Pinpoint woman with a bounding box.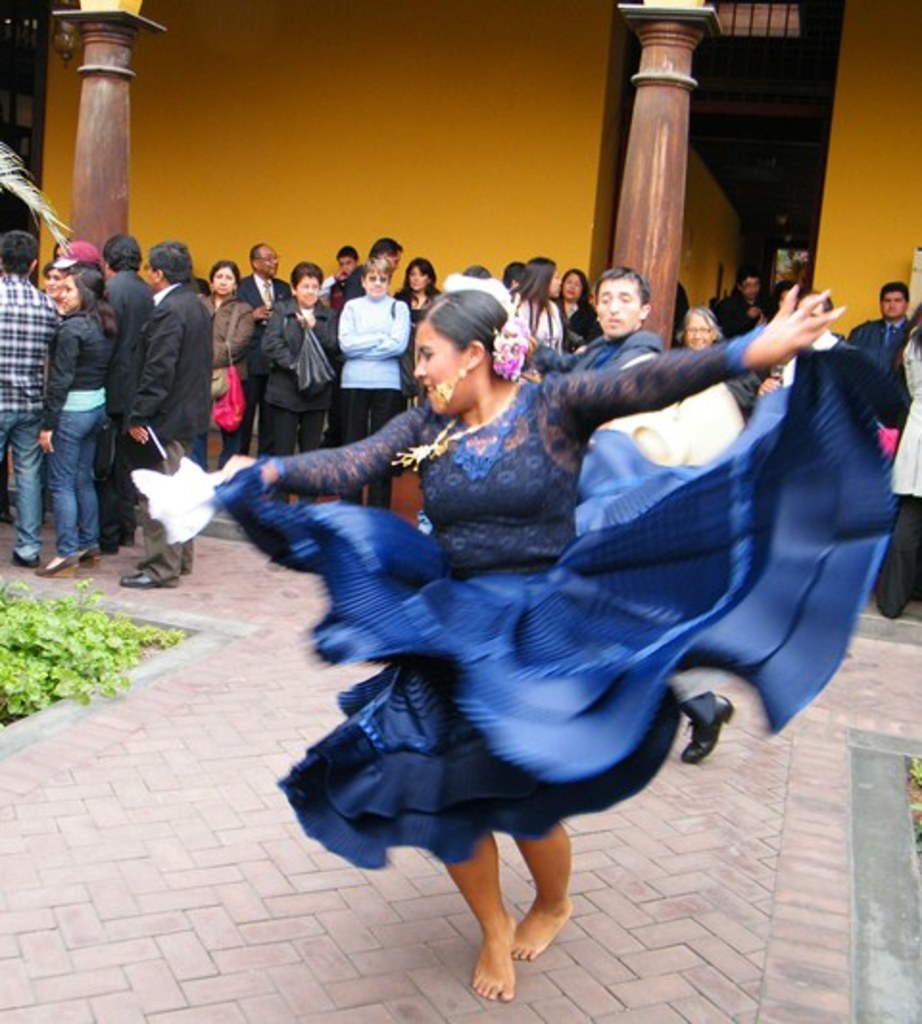
{"left": 396, "top": 254, "right": 442, "bottom": 478}.
